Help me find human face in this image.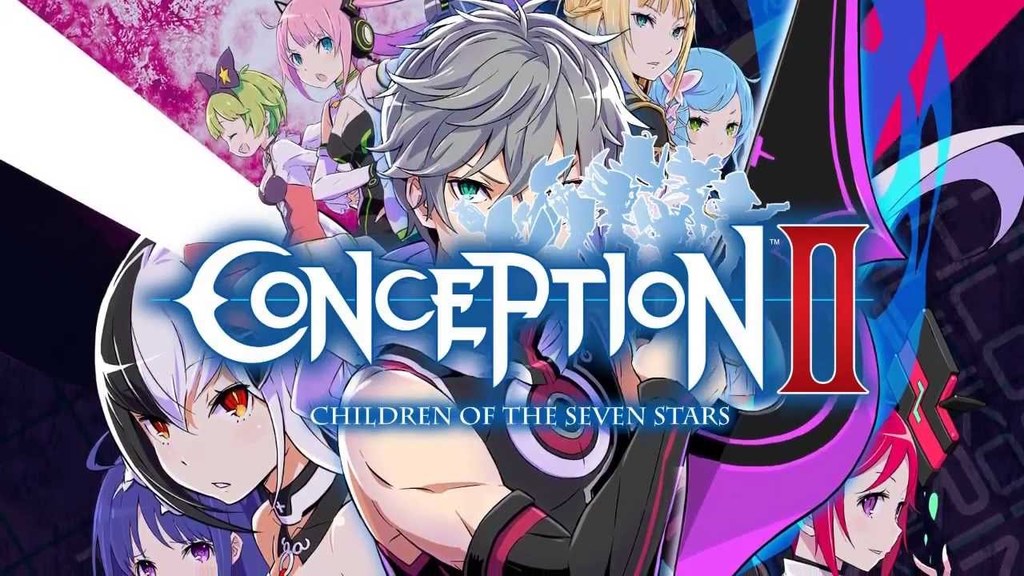
Found it: rect(433, 124, 590, 262).
